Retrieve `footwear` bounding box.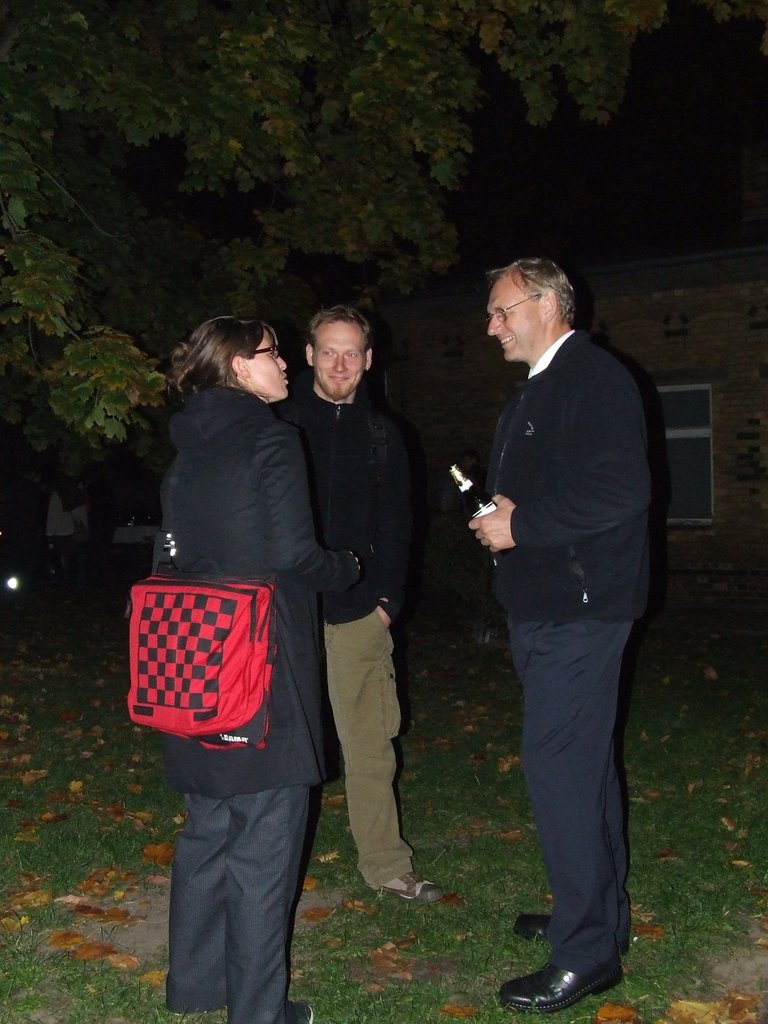
Bounding box: Rect(498, 961, 625, 1013).
